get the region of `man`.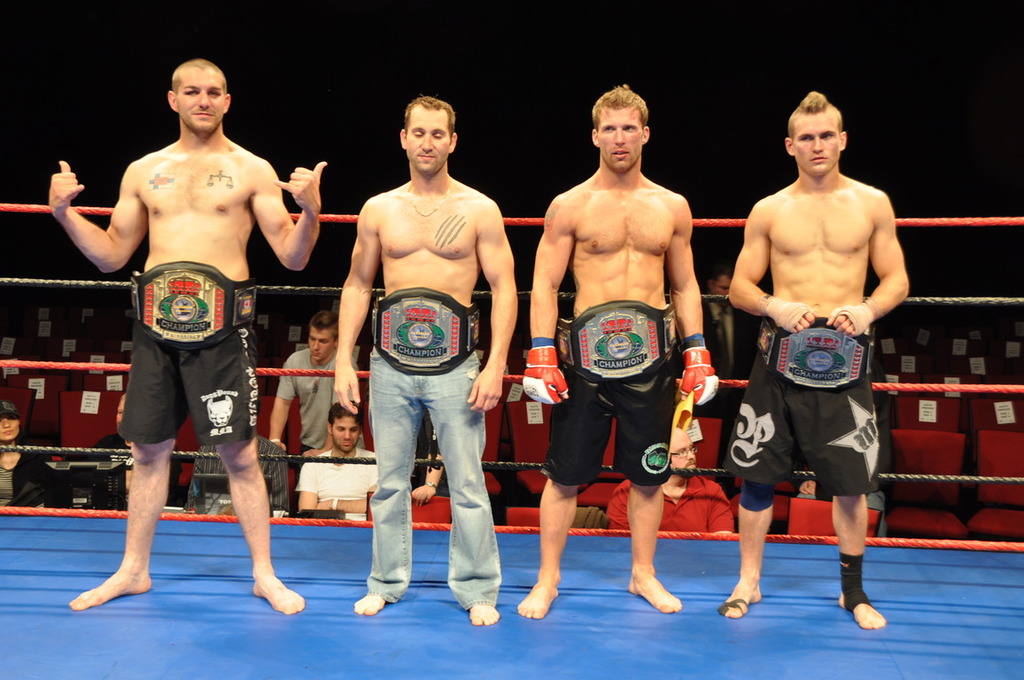
select_region(334, 99, 522, 625).
